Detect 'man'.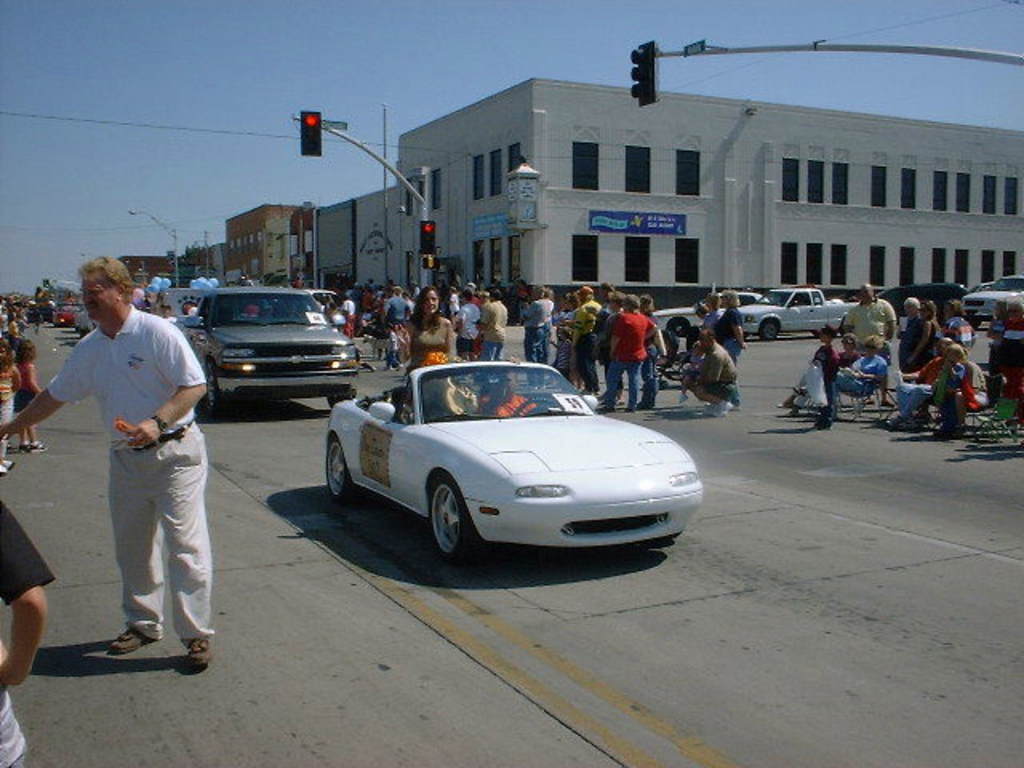
Detected at [x1=382, y1=288, x2=403, y2=325].
